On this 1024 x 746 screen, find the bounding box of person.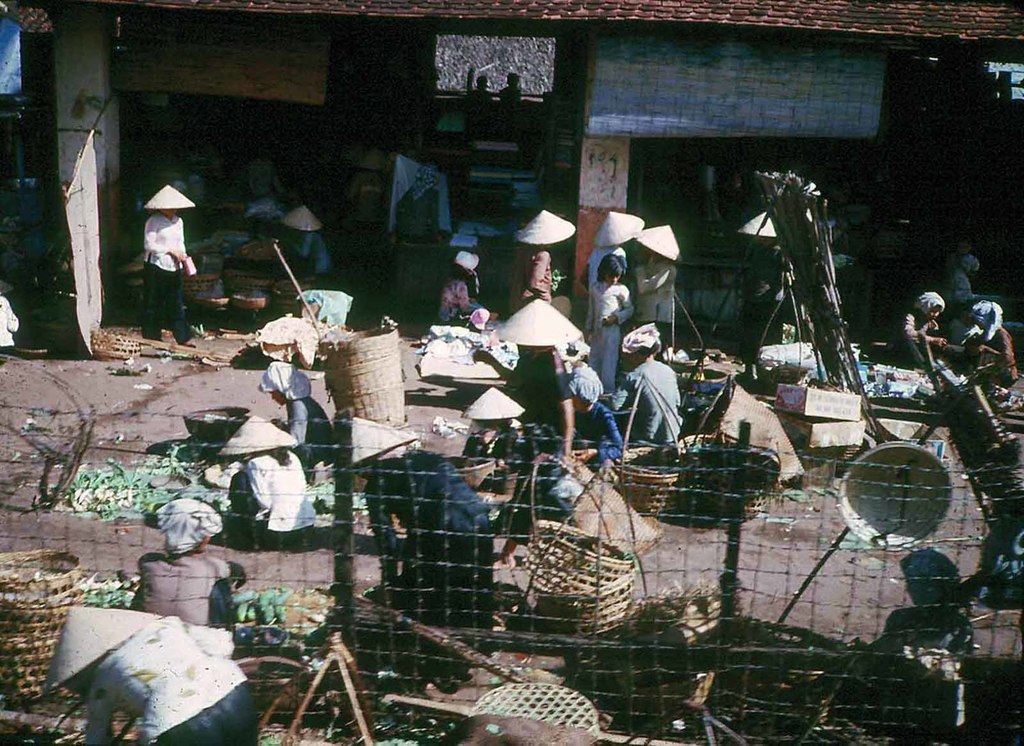
Bounding box: [left=853, top=544, right=989, bottom=729].
